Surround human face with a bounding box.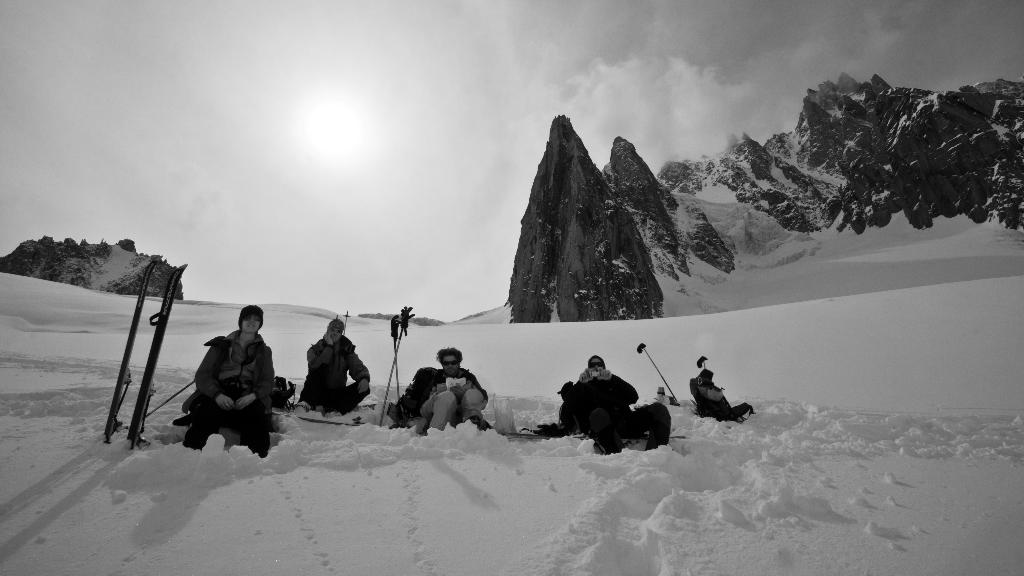
[left=437, top=352, right=462, bottom=374].
